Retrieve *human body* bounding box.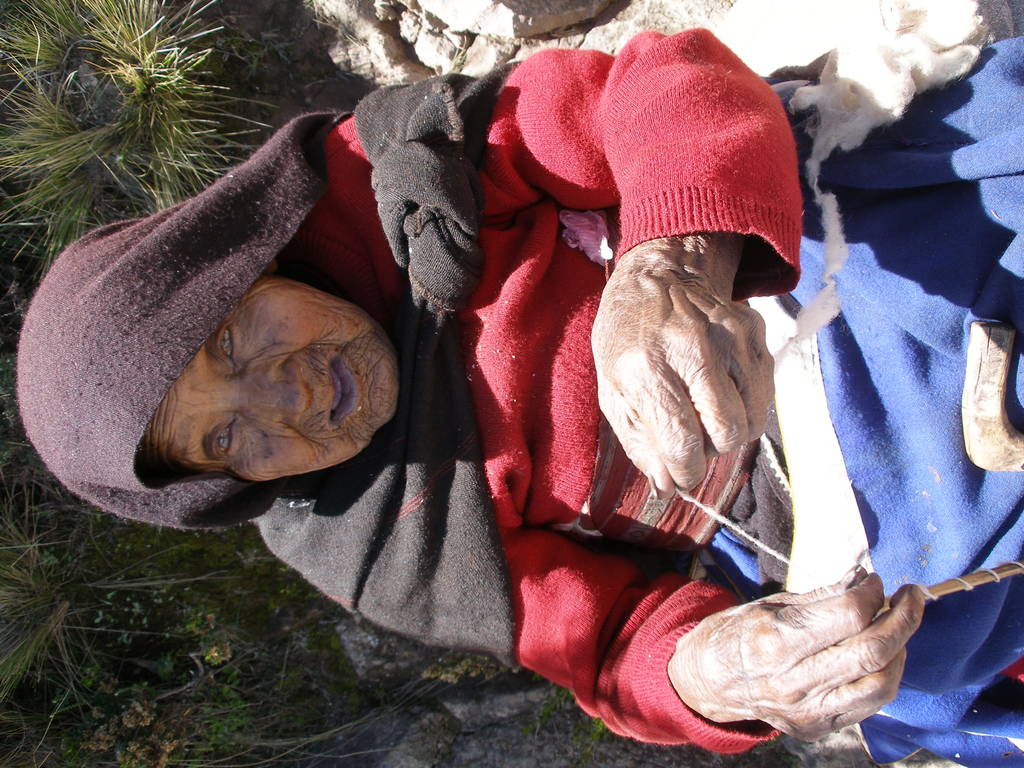
Bounding box: rect(37, 42, 887, 710).
